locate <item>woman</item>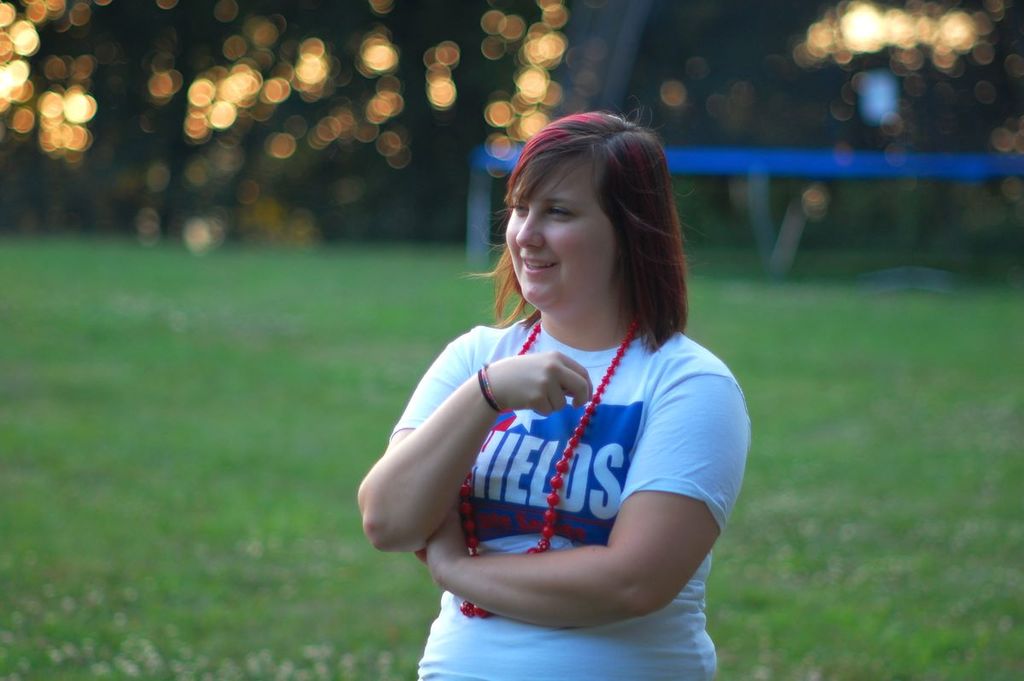
402/101/750/680
